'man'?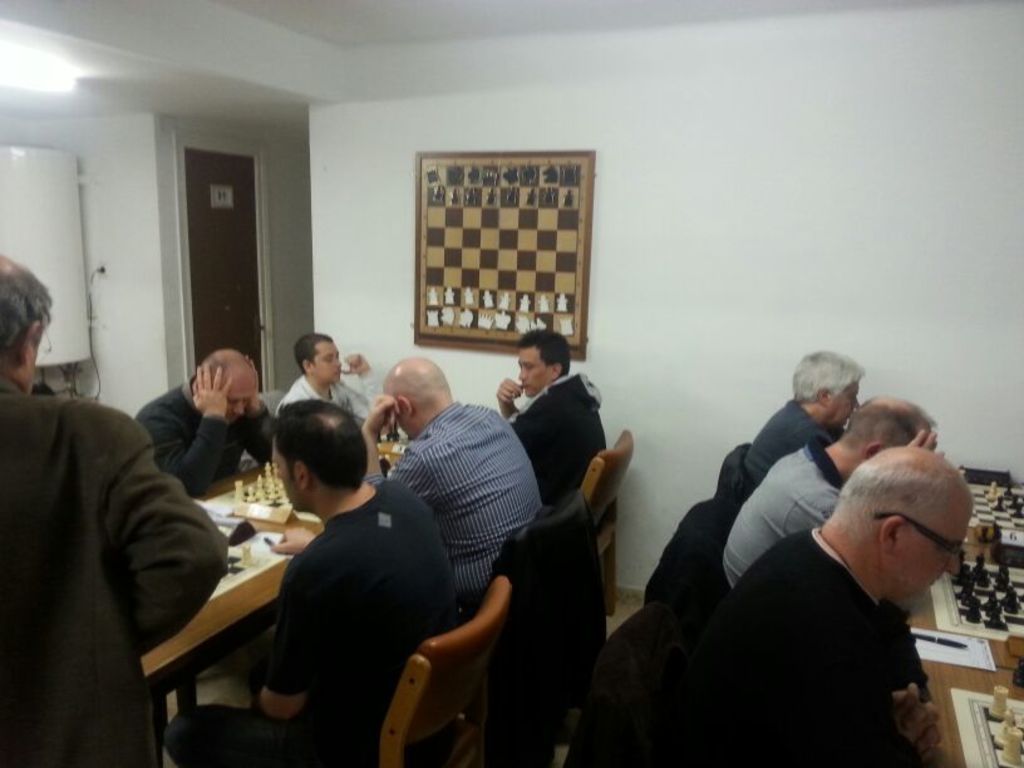
[left=281, top=329, right=368, bottom=422]
